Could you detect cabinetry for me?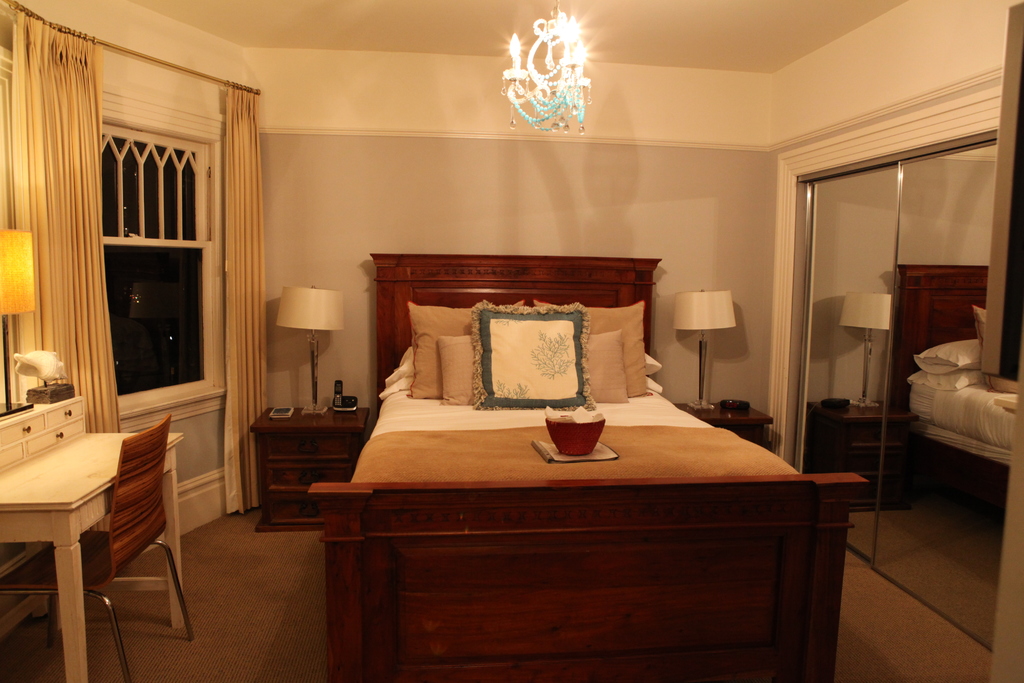
Detection result: 0 393 83 579.
